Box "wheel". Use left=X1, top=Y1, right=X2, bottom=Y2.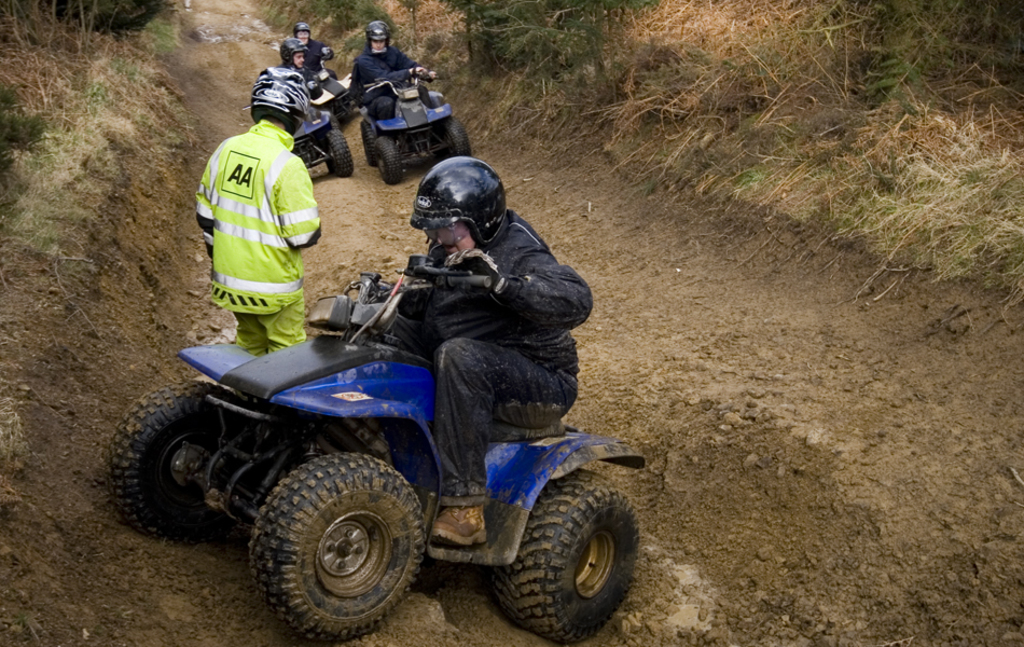
left=321, top=130, right=354, bottom=174.
